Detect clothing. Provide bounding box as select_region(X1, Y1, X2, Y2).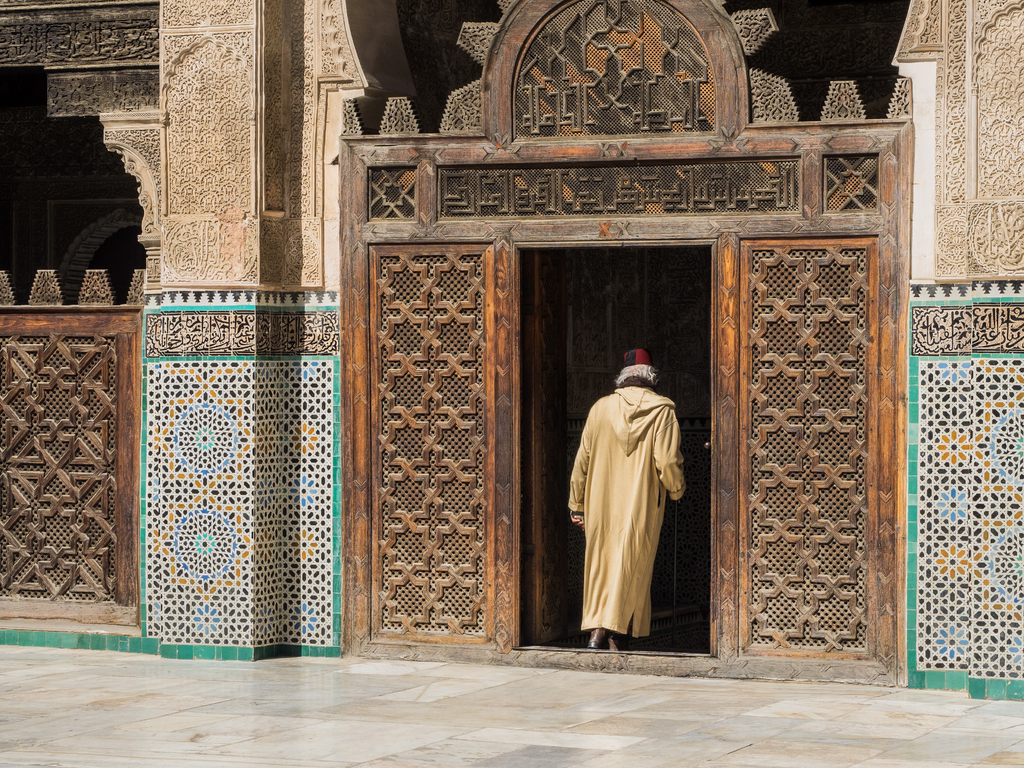
select_region(573, 385, 679, 616).
